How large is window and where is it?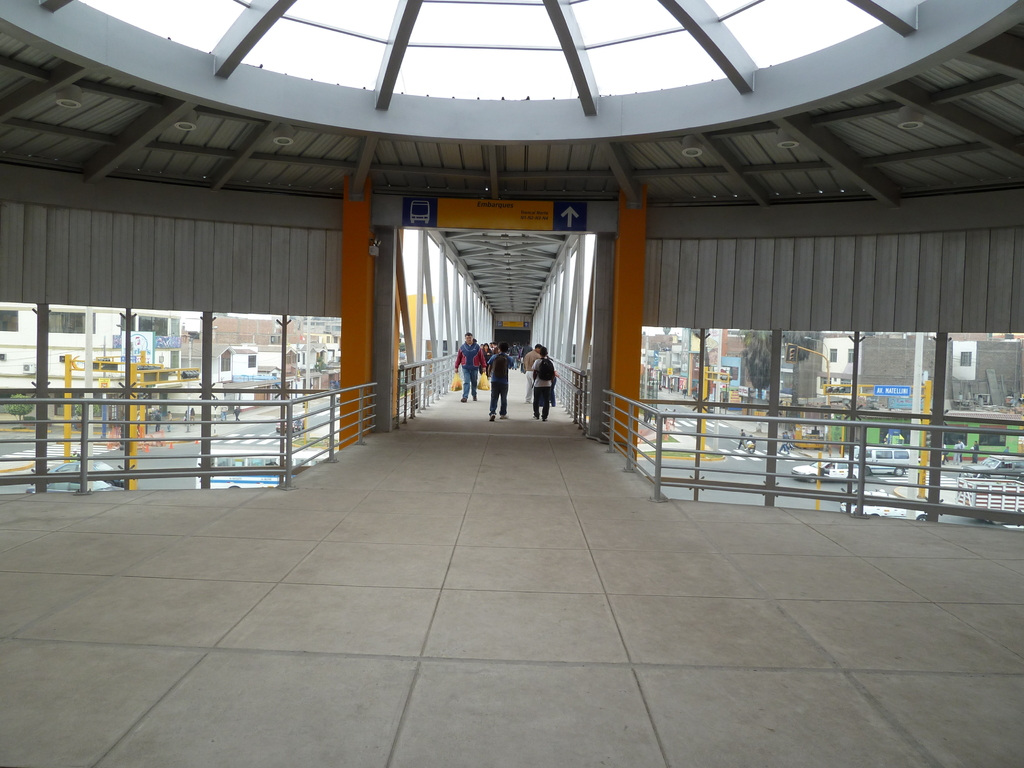
Bounding box: select_region(0, 310, 19, 331).
